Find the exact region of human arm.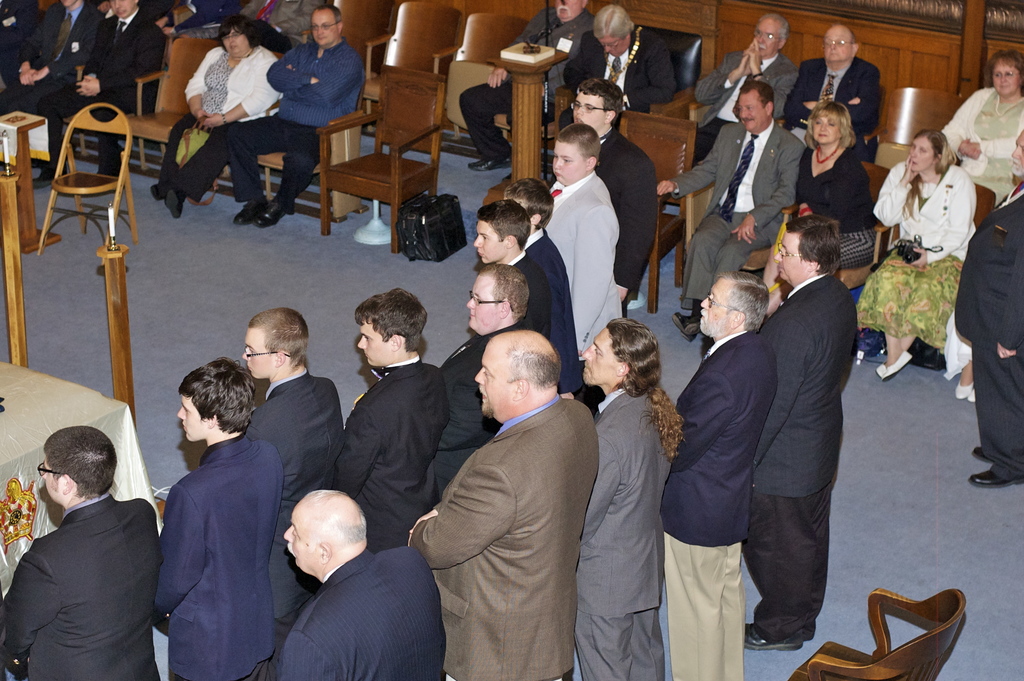
Exact region: BBox(965, 109, 1023, 158).
